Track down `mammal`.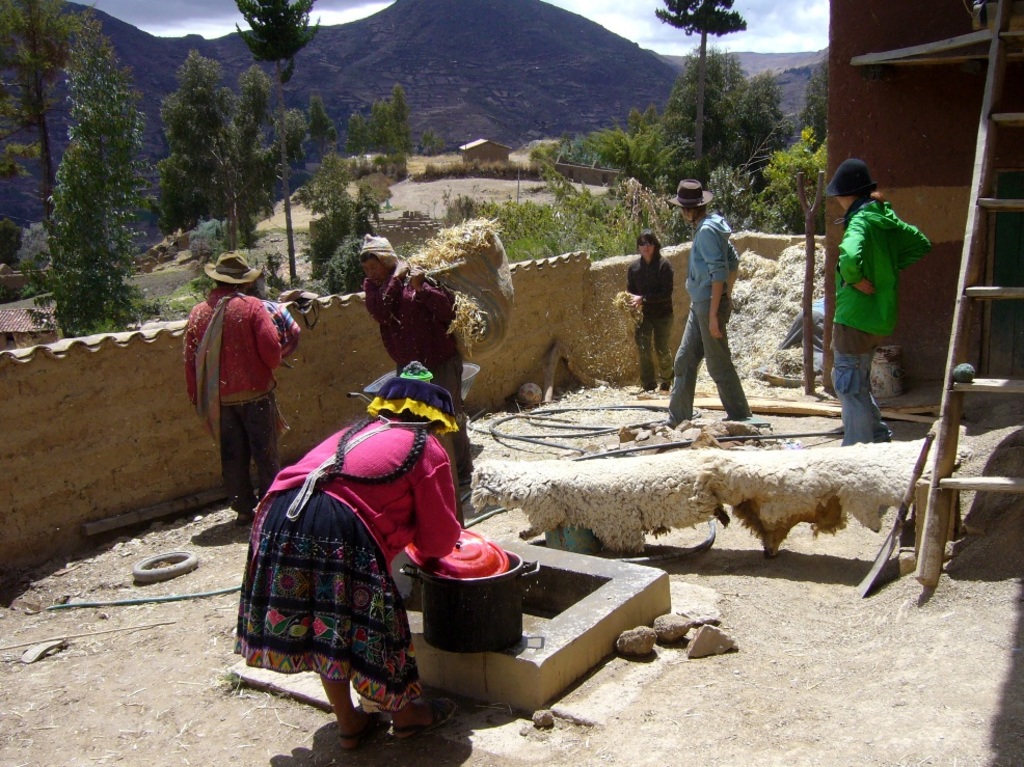
Tracked to crop(190, 276, 290, 551).
